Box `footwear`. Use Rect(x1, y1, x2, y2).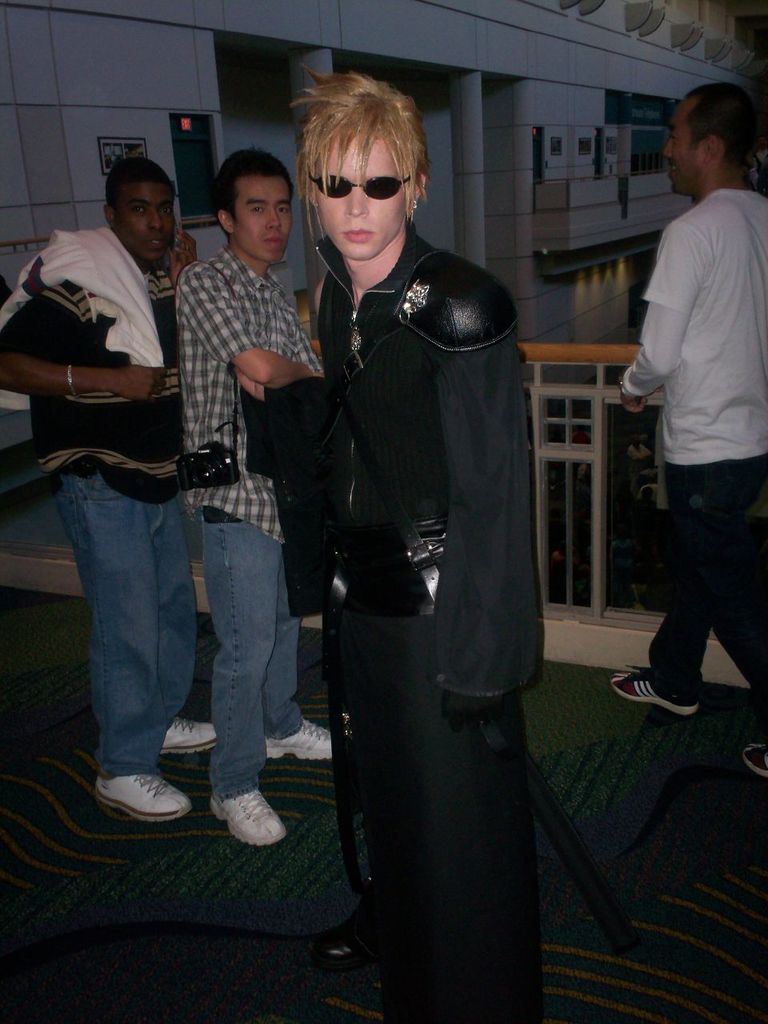
Rect(158, 712, 218, 754).
